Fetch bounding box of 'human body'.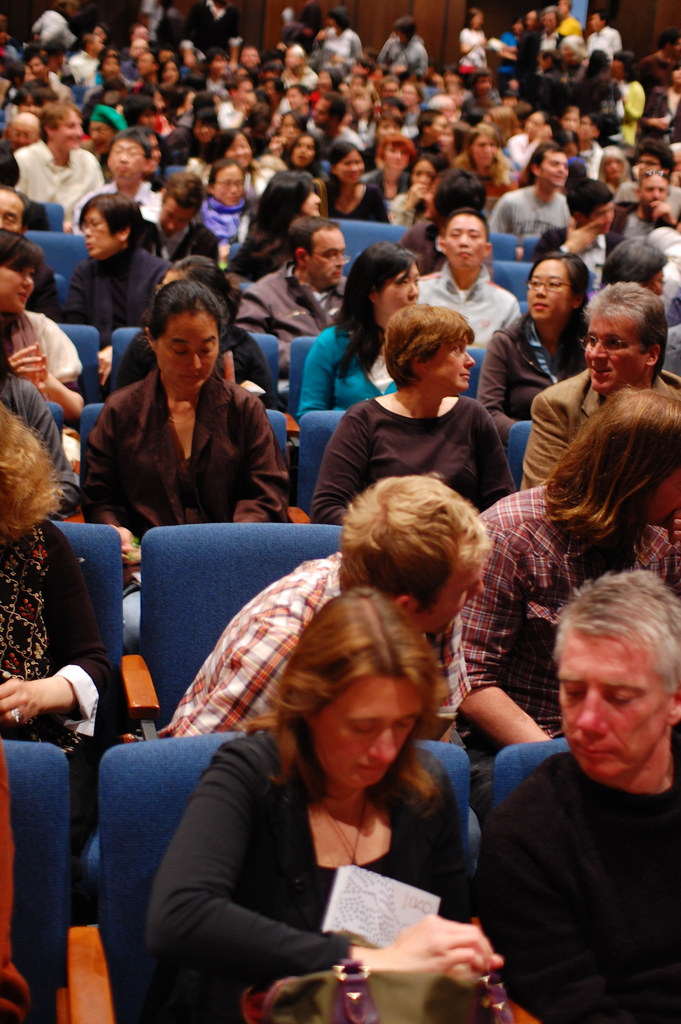
Bbox: box(288, 124, 315, 164).
